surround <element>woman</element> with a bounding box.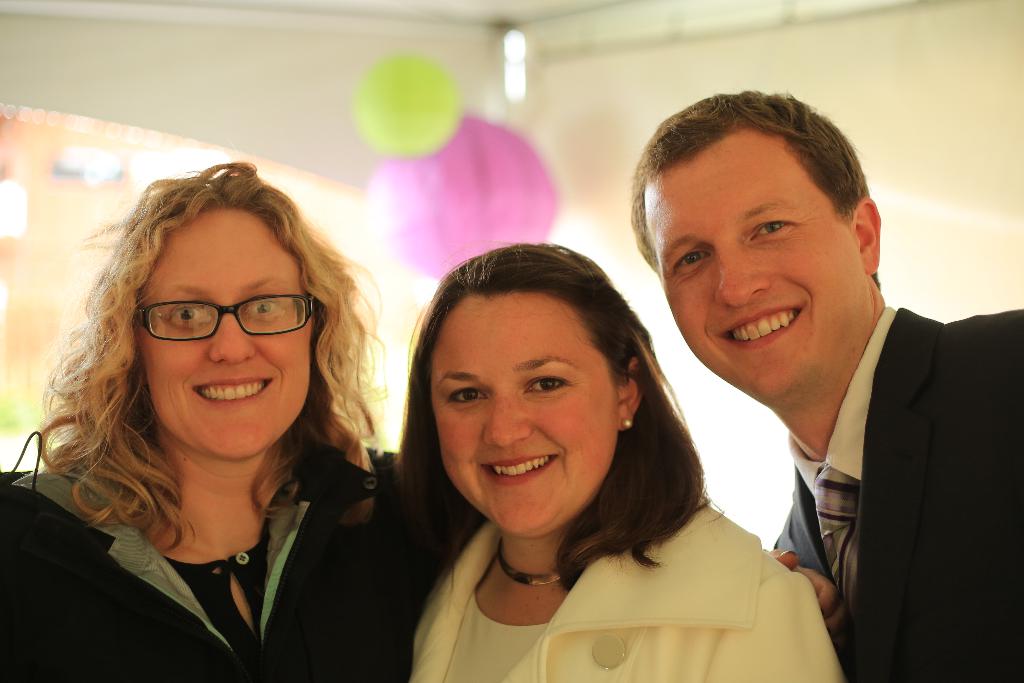
crop(0, 161, 845, 682).
